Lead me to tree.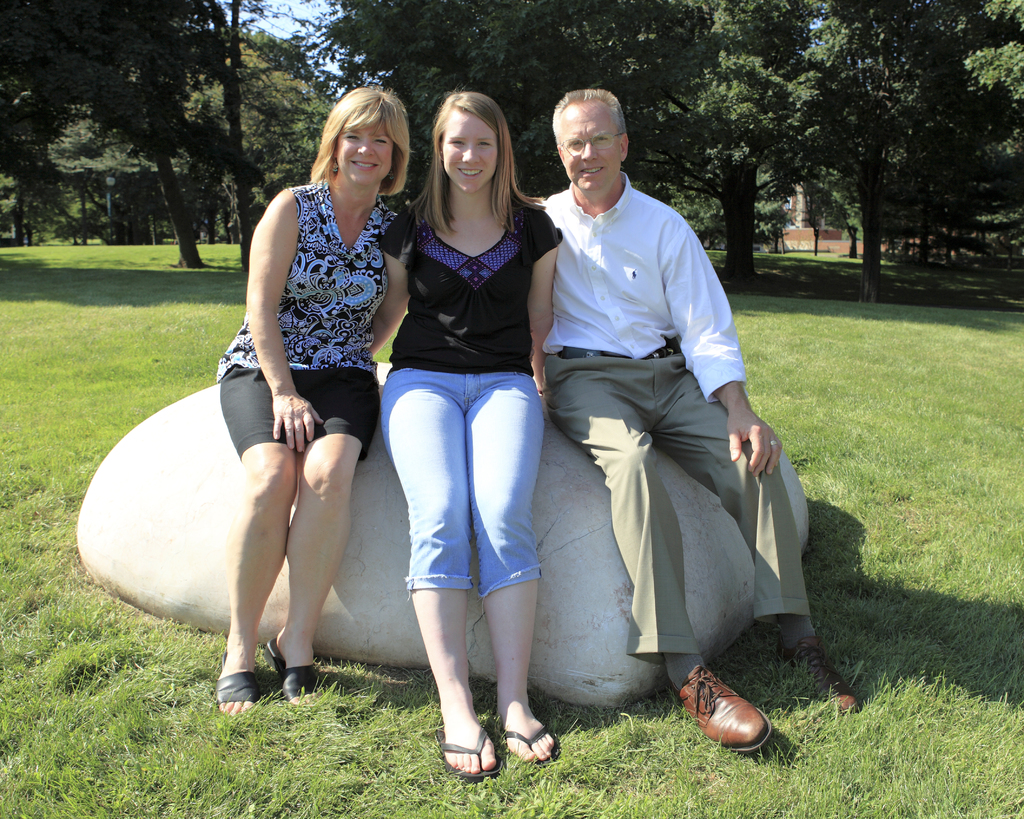
Lead to <box>706,0,1023,301</box>.
